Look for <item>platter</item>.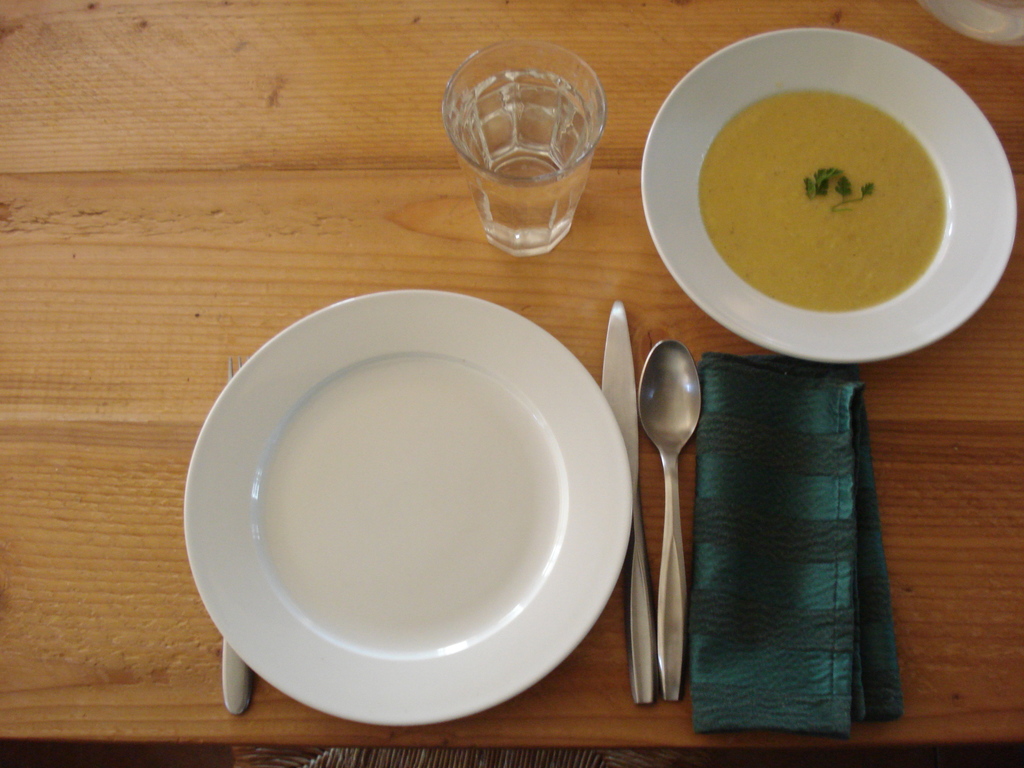
Found: 639/26/1018/364.
